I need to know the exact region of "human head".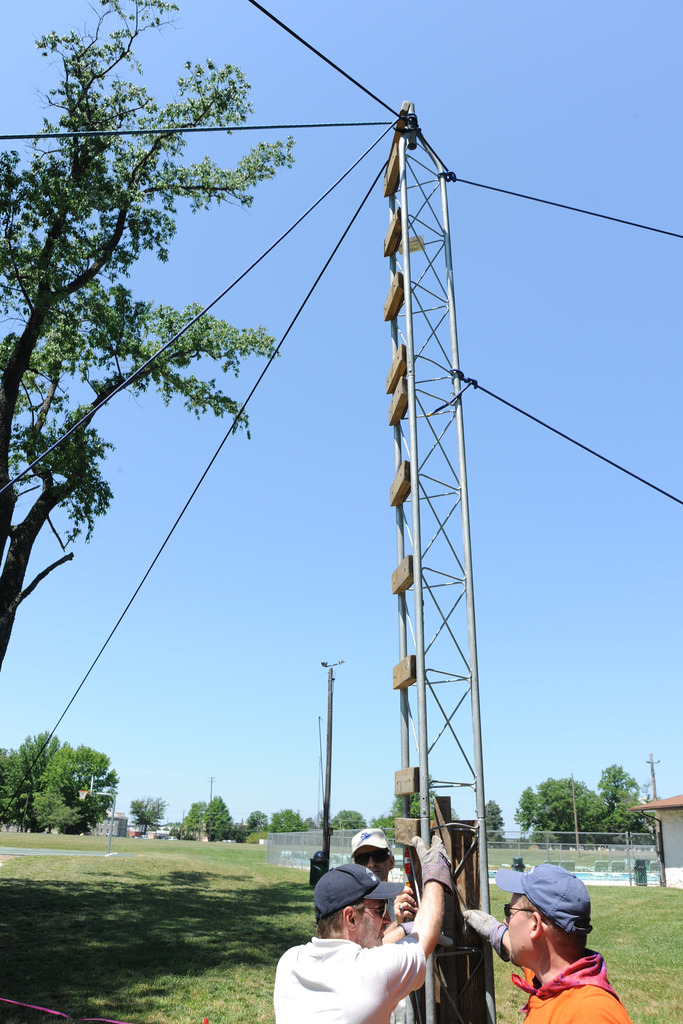
Region: x1=309 y1=861 x2=390 y2=947.
